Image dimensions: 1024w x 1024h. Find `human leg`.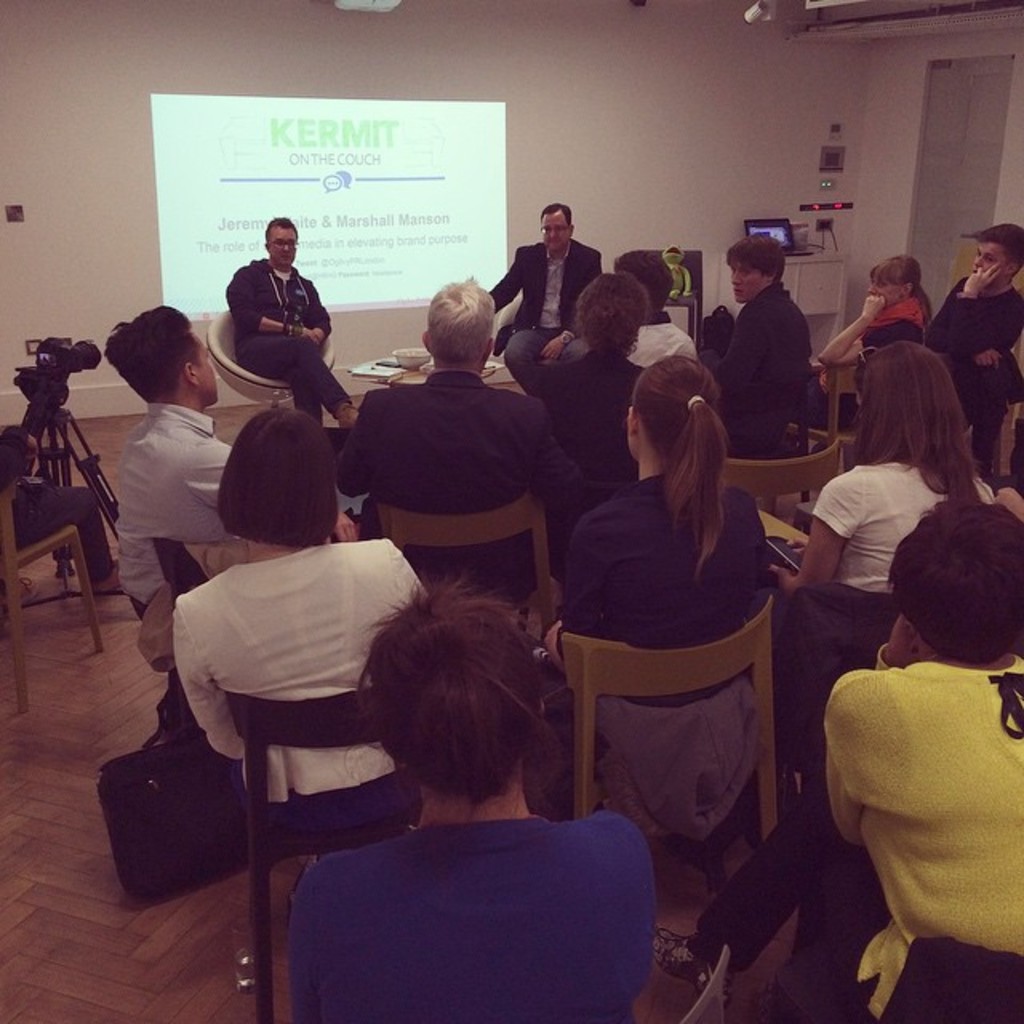
locate(653, 762, 842, 1002).
